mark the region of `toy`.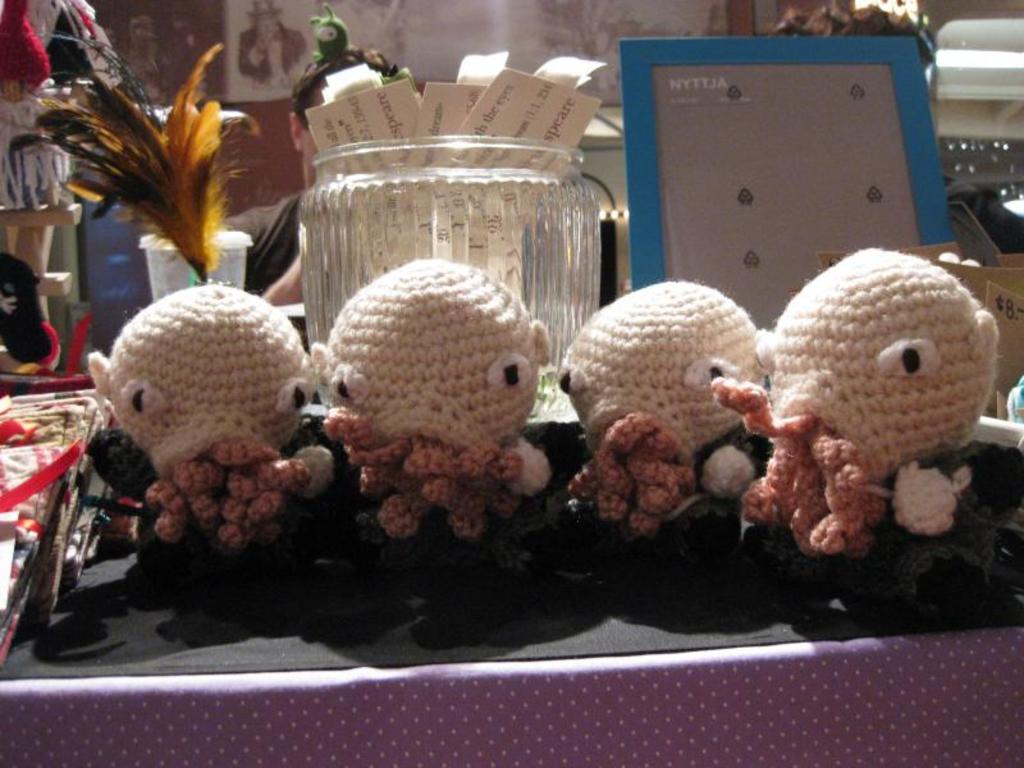
Region: (x1=731, y1=224, x2=1014, y2=591).
